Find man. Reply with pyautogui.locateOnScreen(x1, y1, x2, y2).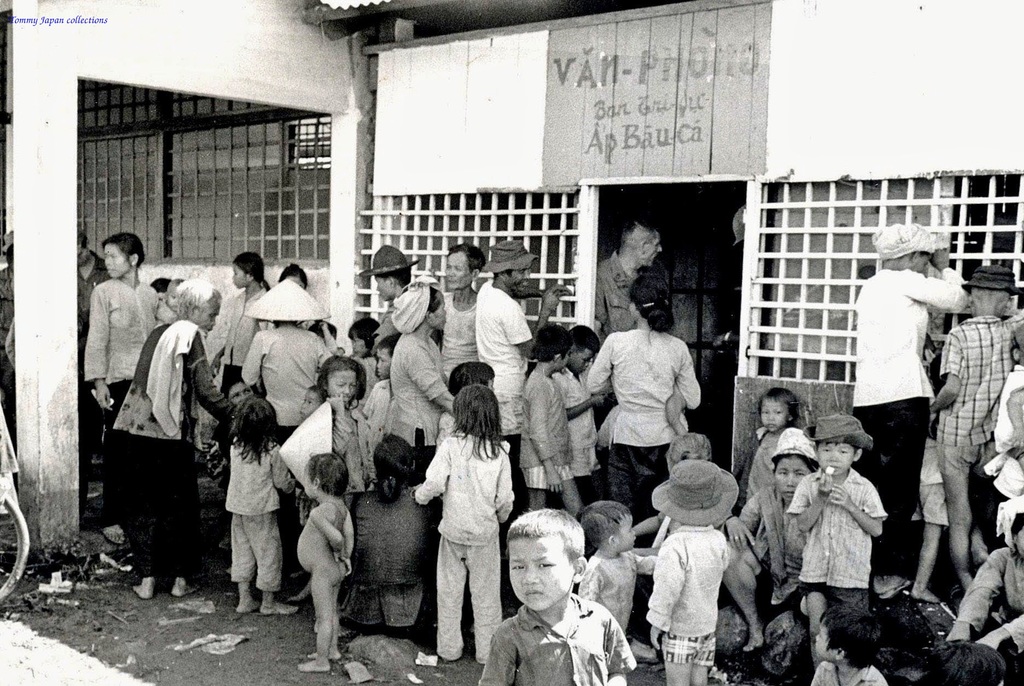
pyautogui.locateOnScreen(849, 221, 972, 600).
